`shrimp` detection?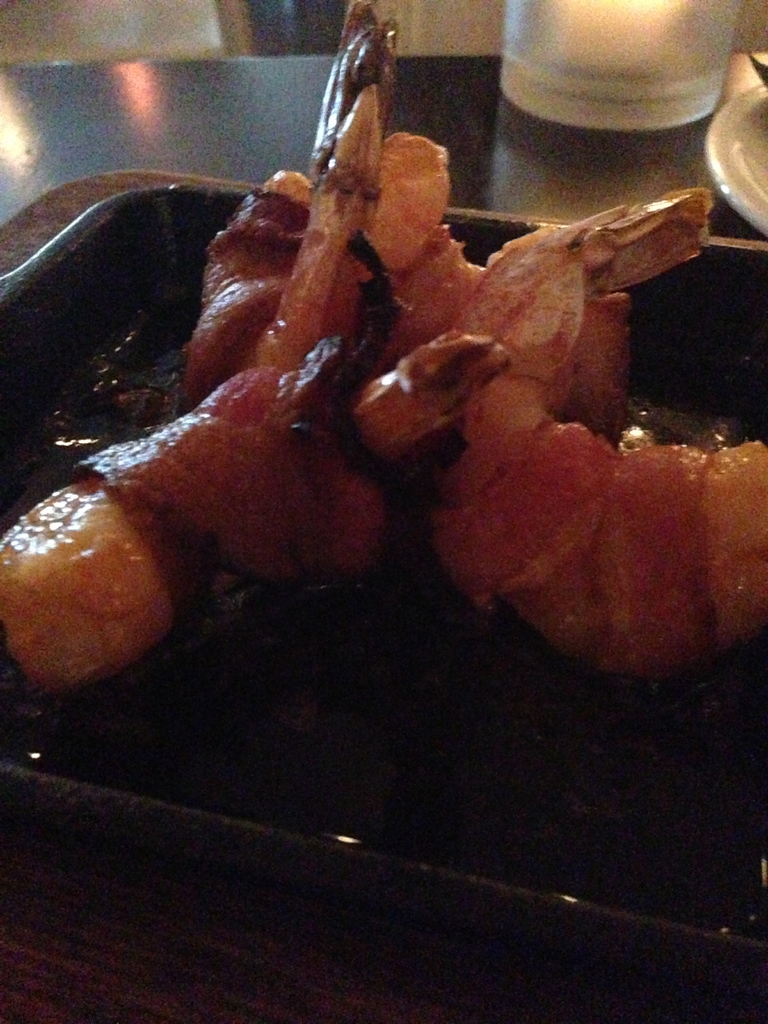
(x1=0, y1=0, x2=404, y2=684)
